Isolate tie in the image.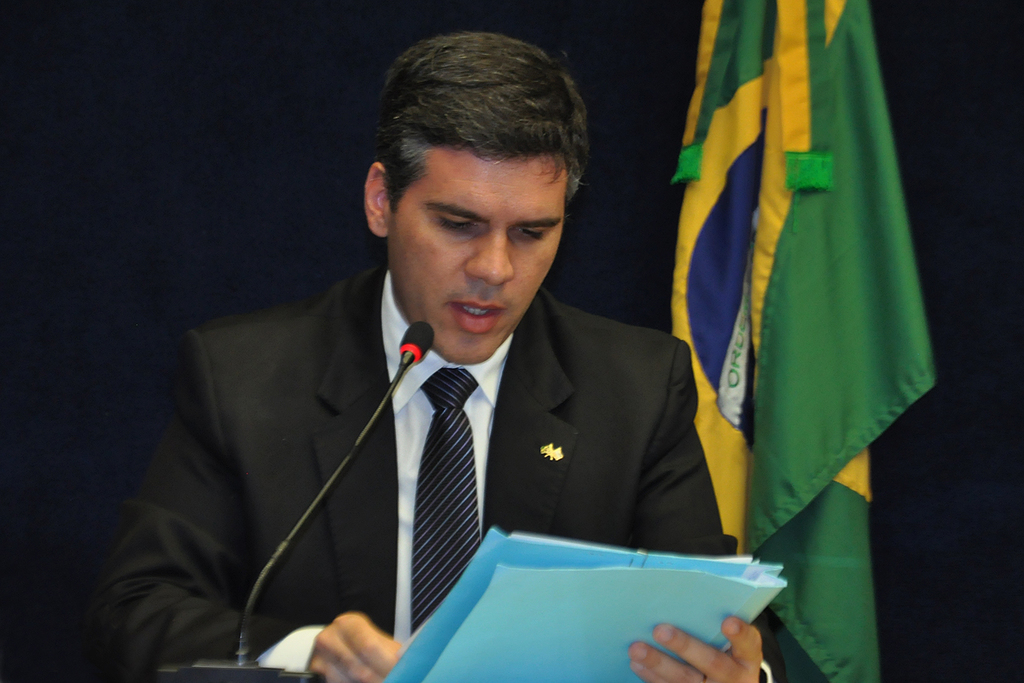
Isolated region: bbox(406, 366, 488, 643).
